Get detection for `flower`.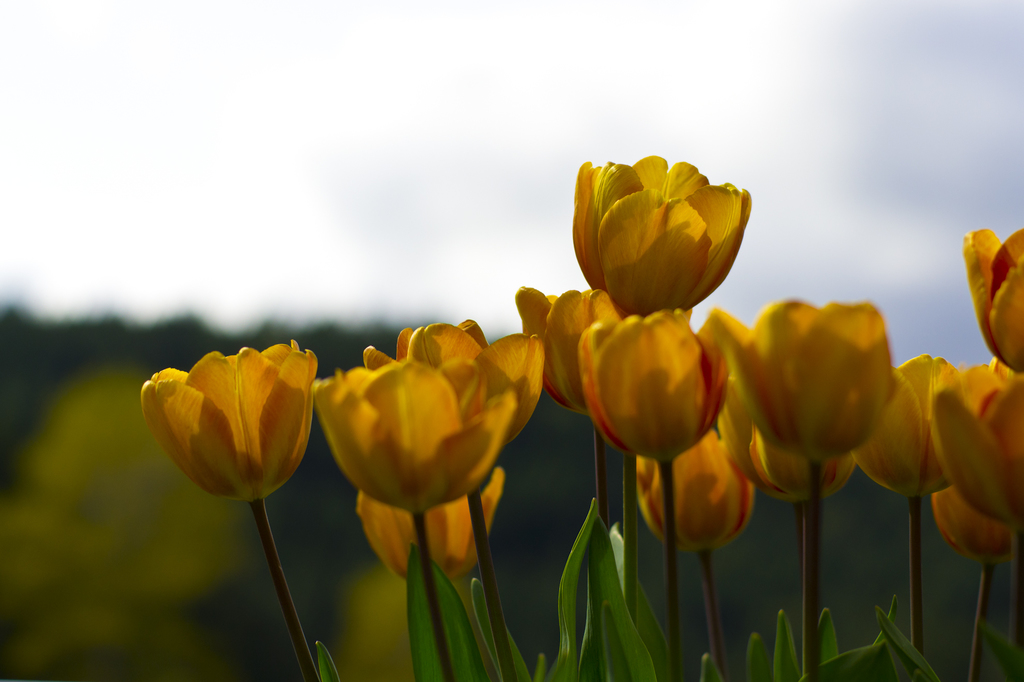
Detection: (left=572, top=153, right=750, bottom=323).
